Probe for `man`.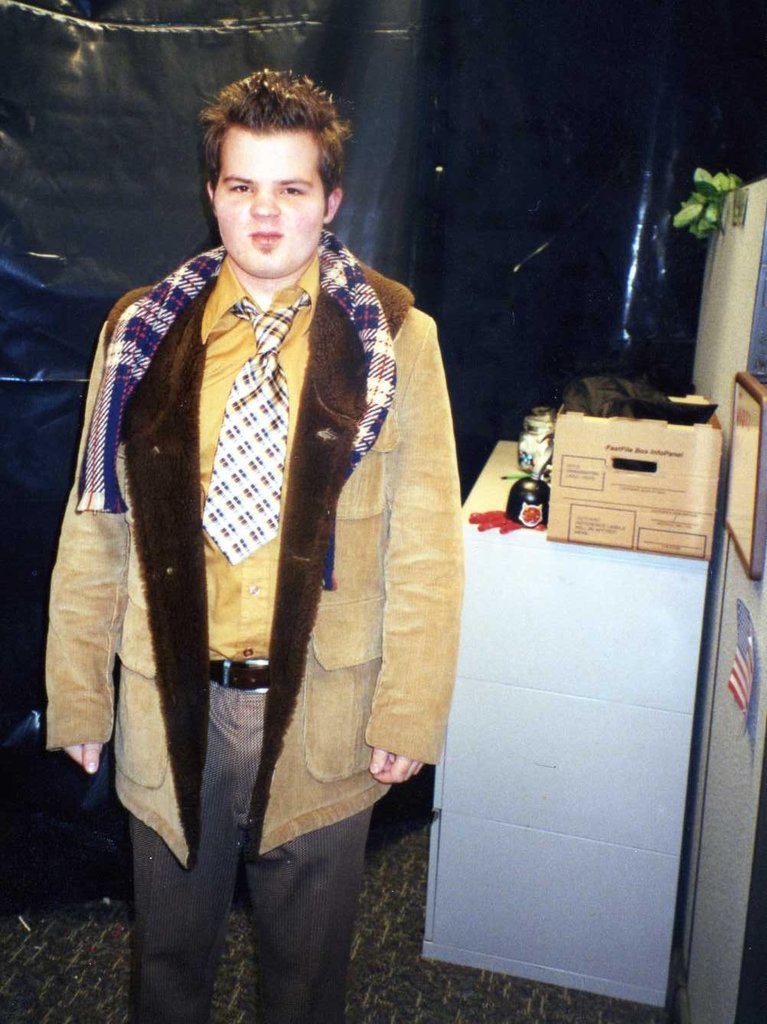
Probe result: left=42, top=38, right=496, bottom=967.
